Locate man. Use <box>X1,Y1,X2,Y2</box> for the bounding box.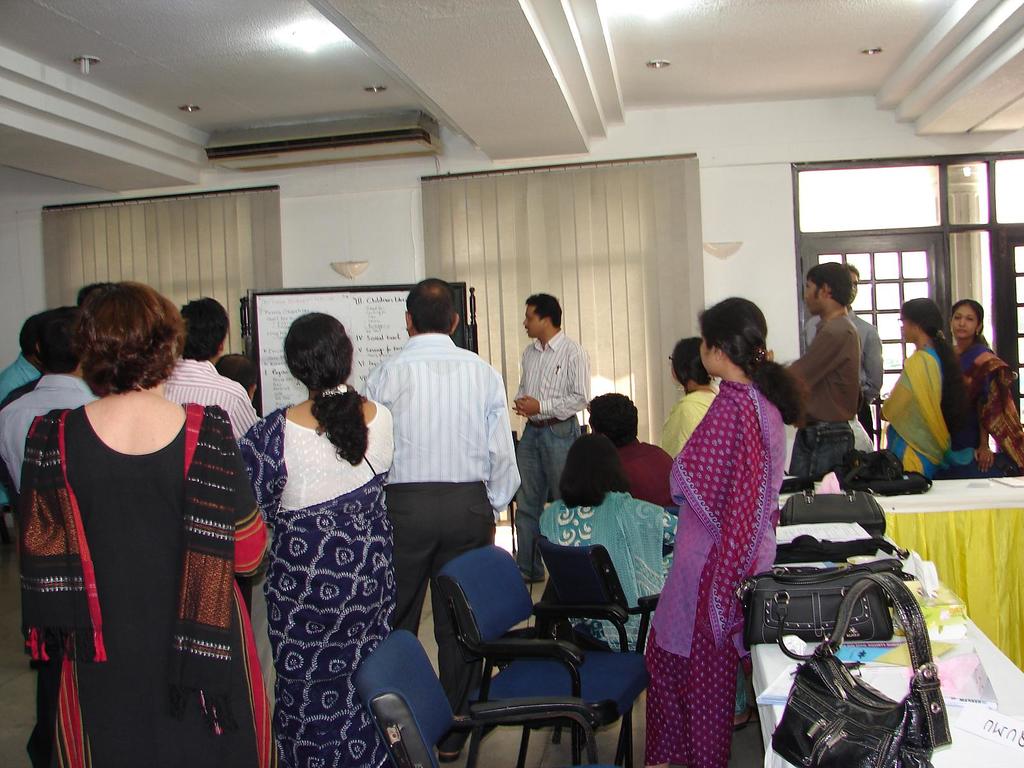
<box>803,259,884,443</box>.
